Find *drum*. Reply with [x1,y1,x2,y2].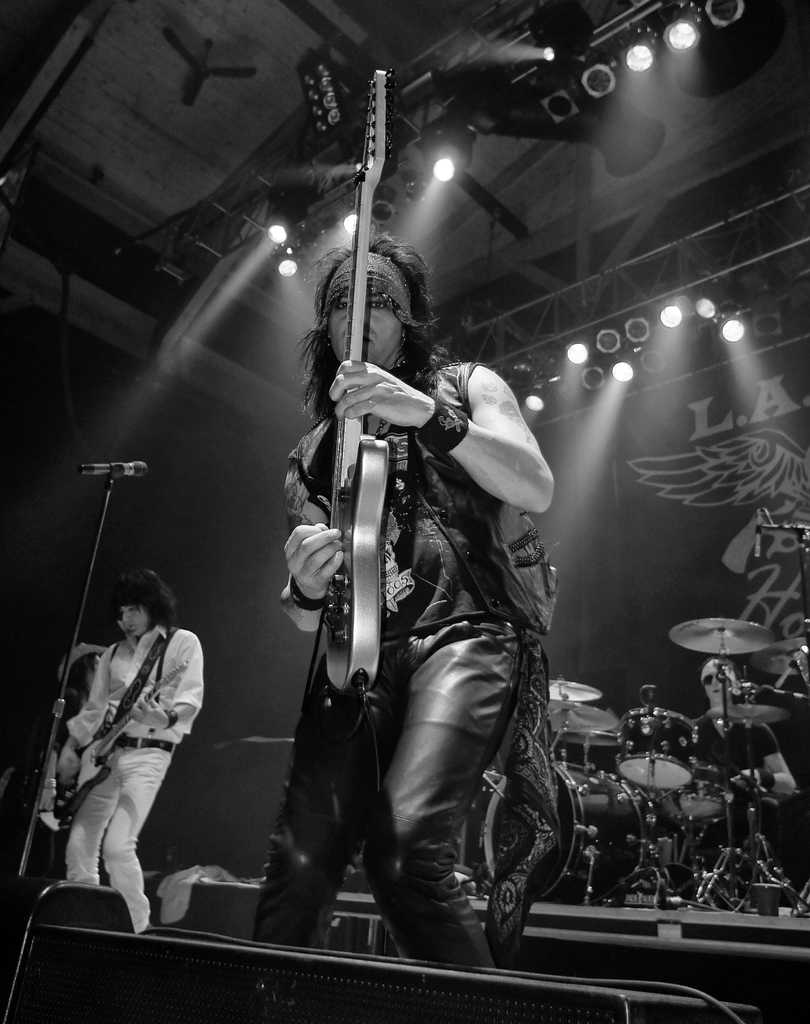
[482,756,649,896].
